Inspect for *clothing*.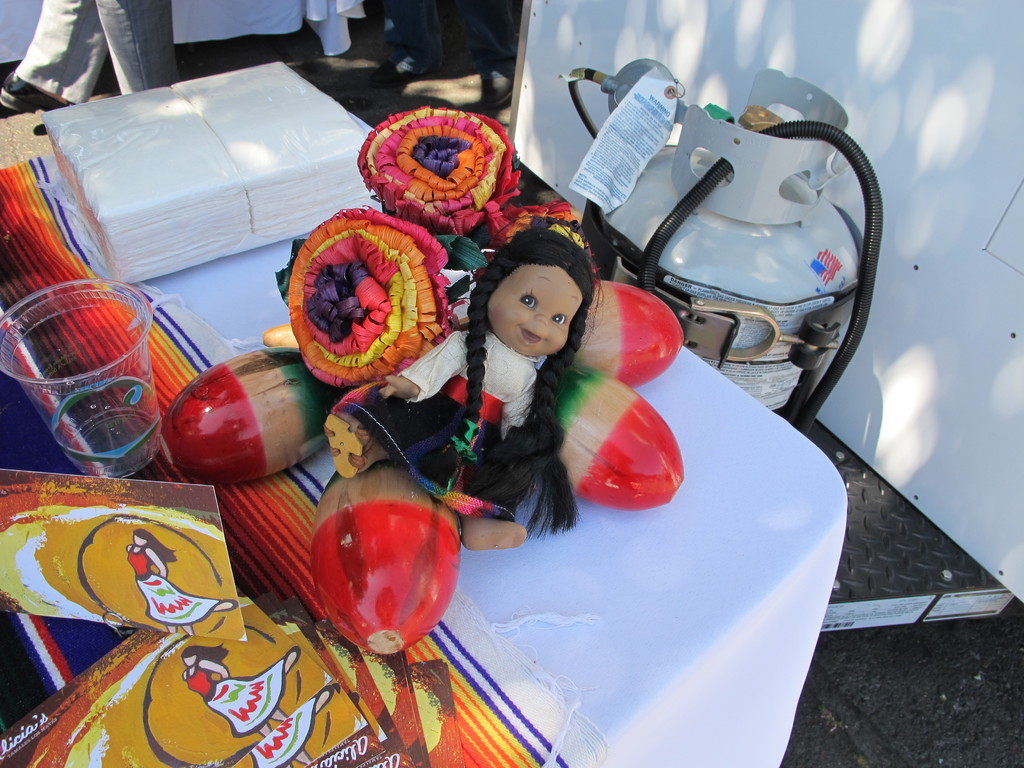
Inspection: [left=242, top=696, right=324, bottom=767].
